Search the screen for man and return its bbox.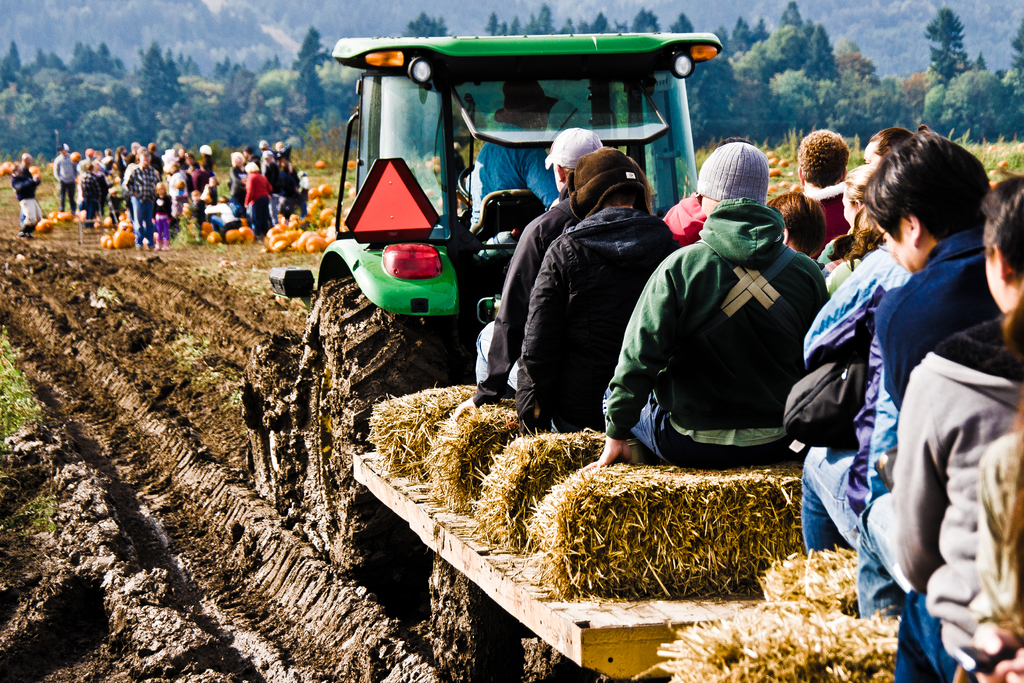
Found: (803, 129, 1001, 618).
